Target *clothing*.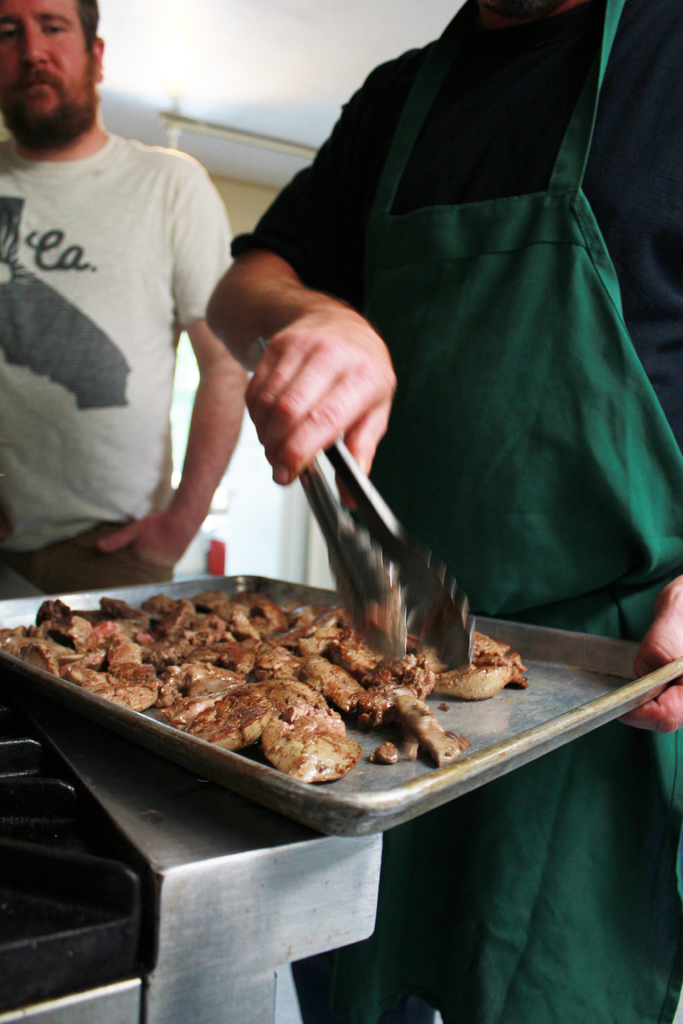
Target region: <box>0,128,235,585</box>.
